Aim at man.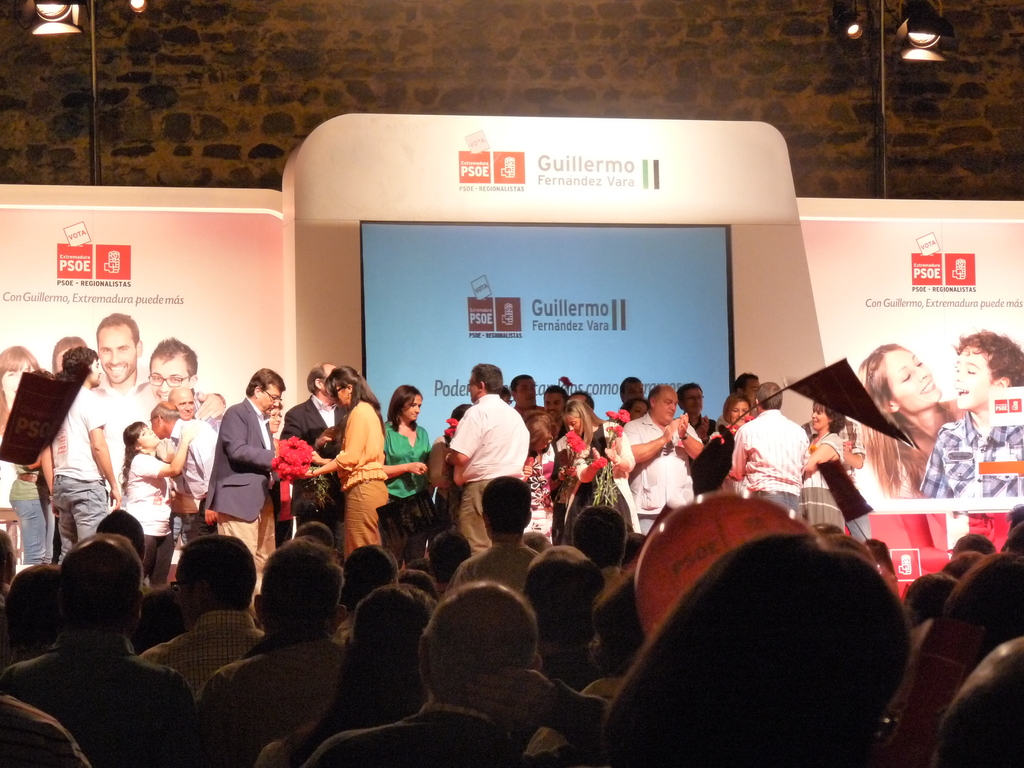
Aimed at 541,384,568,441.
